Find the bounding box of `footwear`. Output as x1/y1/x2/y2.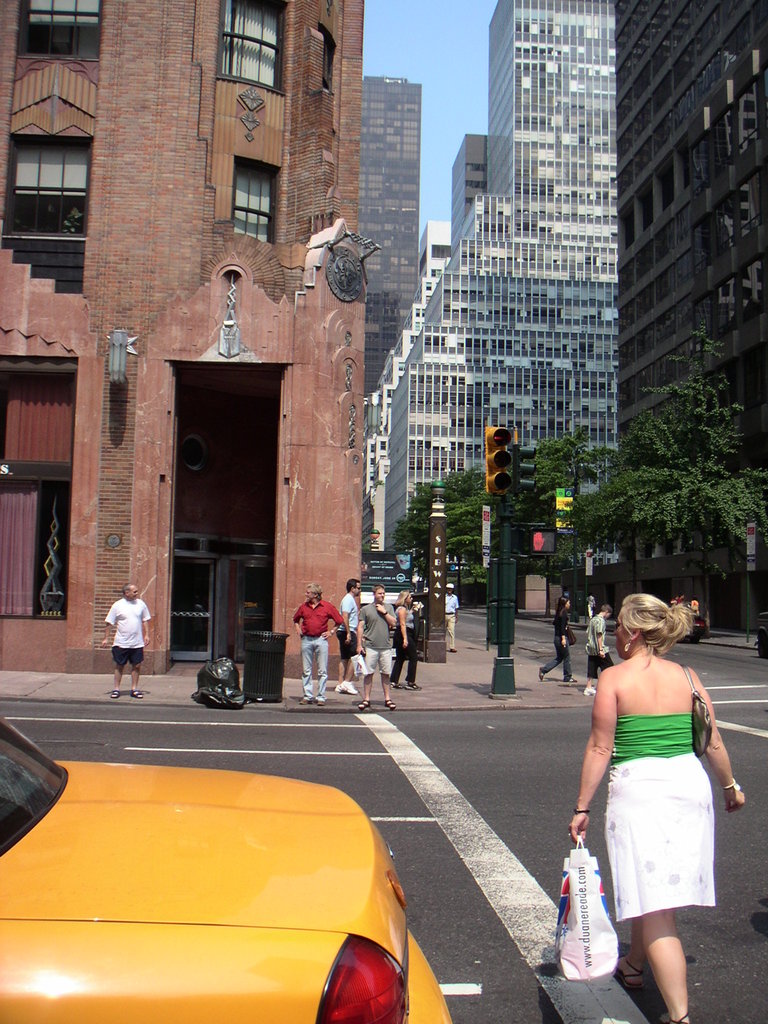
544/666/547/687.
